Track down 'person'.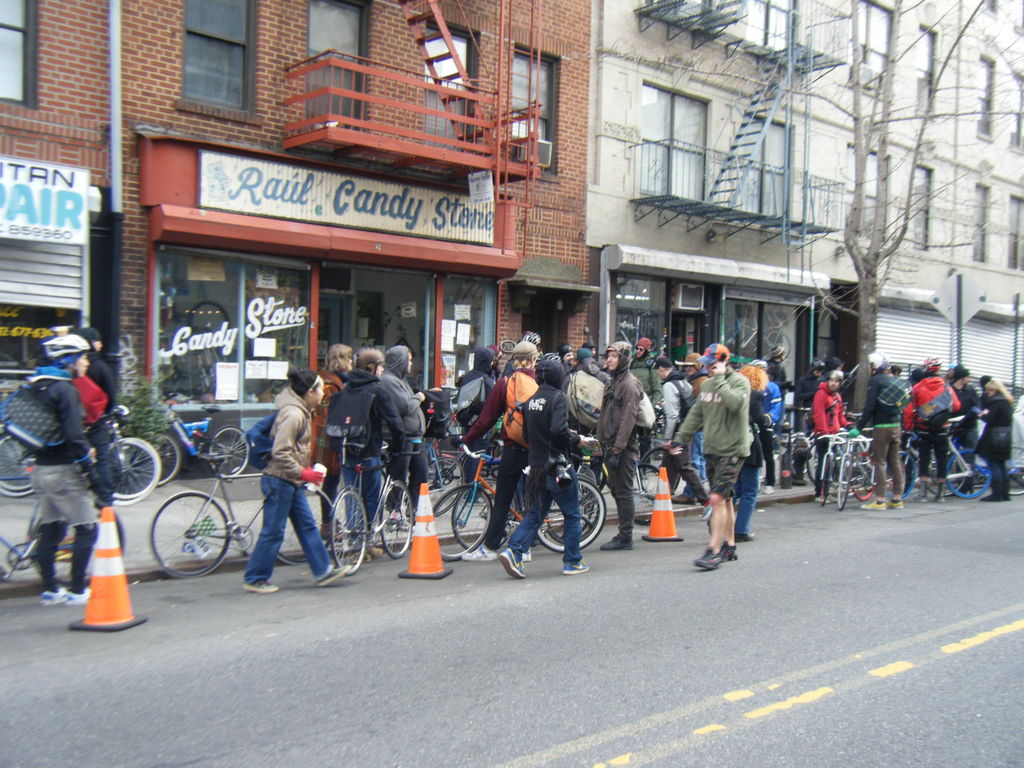
Tracked to 72,327,118,515.
